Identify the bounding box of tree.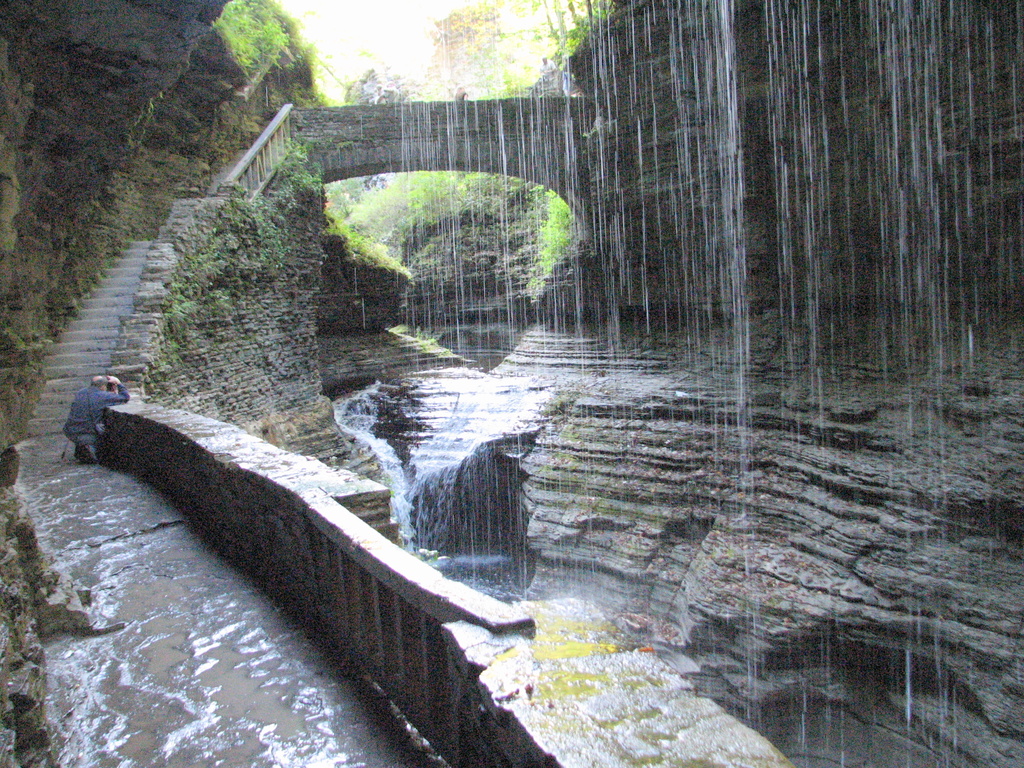
region(211, 0, 308, 73).
